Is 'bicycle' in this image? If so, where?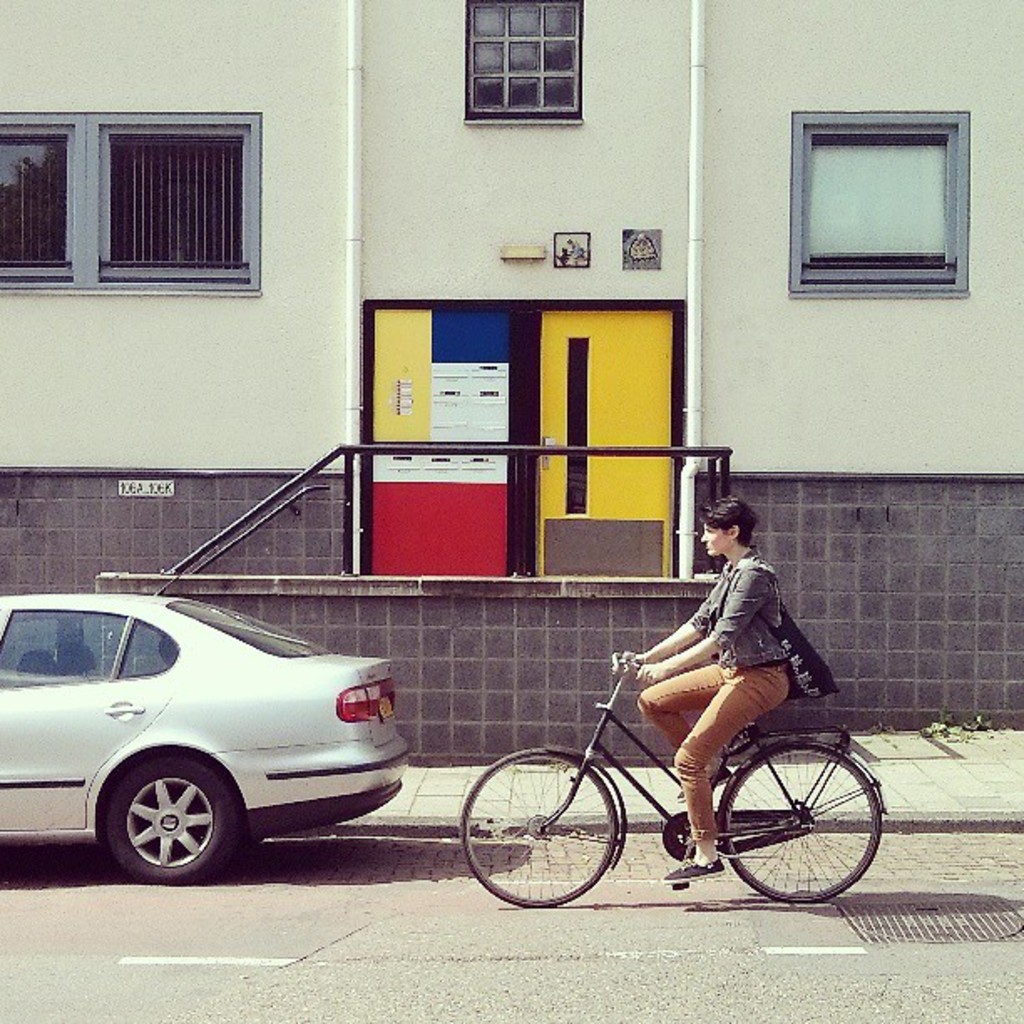
Yes, at 438,629,899,919.
